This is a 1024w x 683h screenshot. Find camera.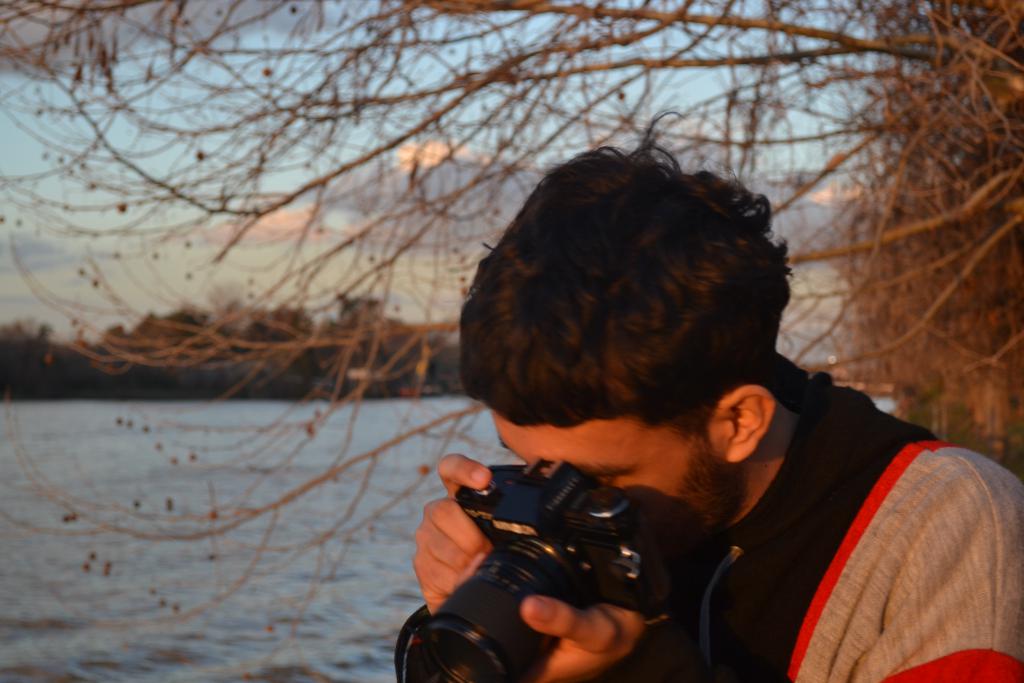
Bounding box: box(418, 468, 653, 682).
